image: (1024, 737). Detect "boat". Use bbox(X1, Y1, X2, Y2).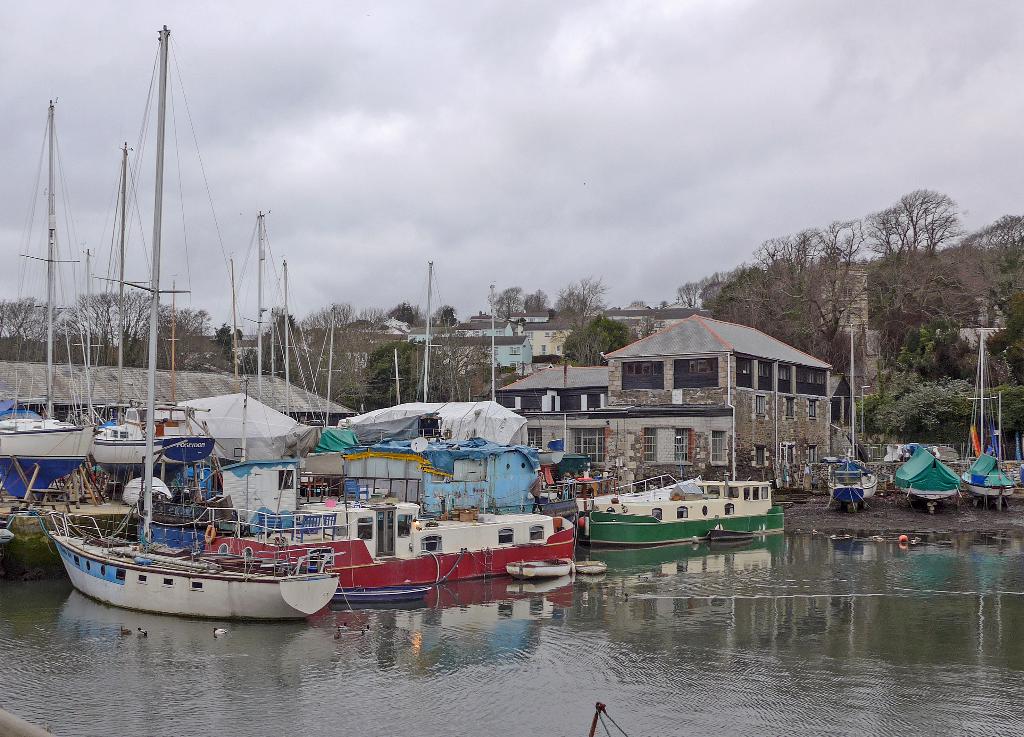
bbox(331, 584, 433, 602).
